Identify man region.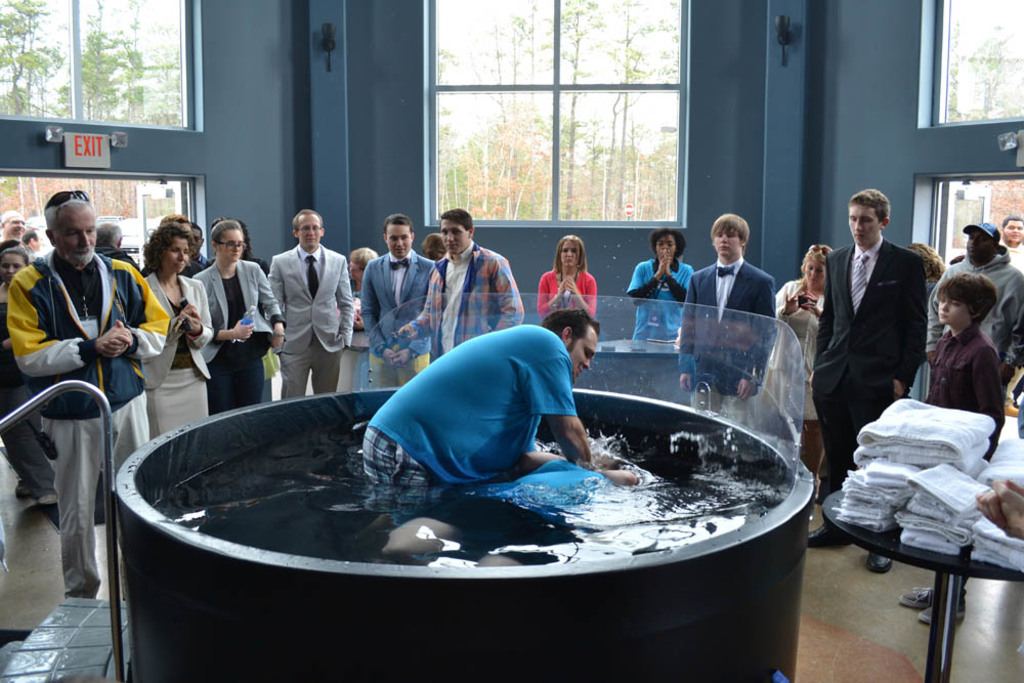
Region: [676, 212, 777, 424].
